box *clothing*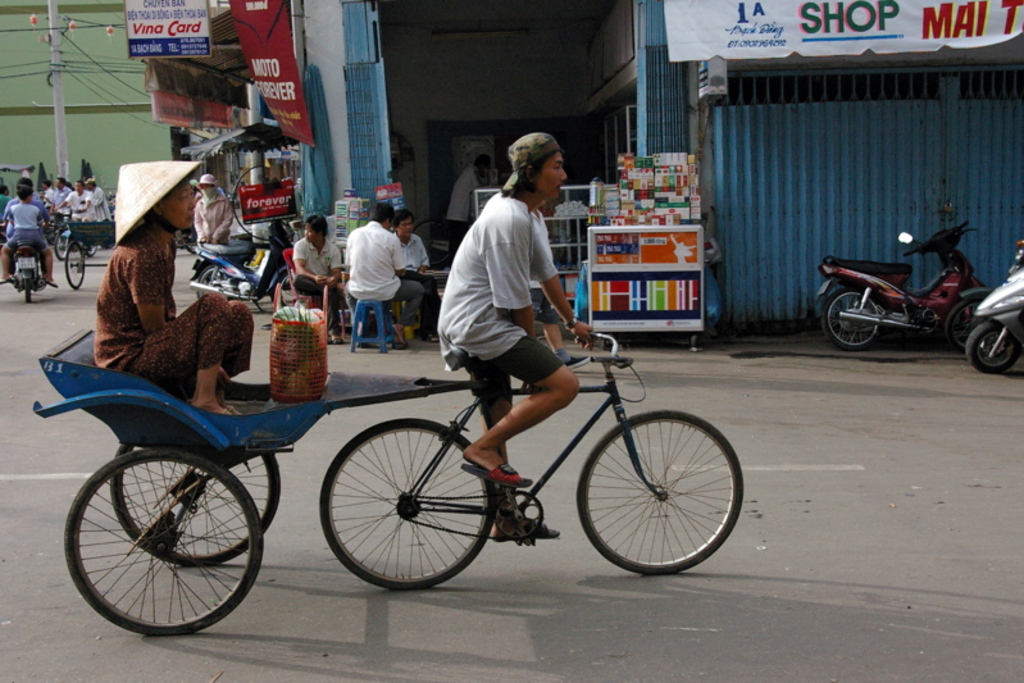
88, 232, 240, 386
